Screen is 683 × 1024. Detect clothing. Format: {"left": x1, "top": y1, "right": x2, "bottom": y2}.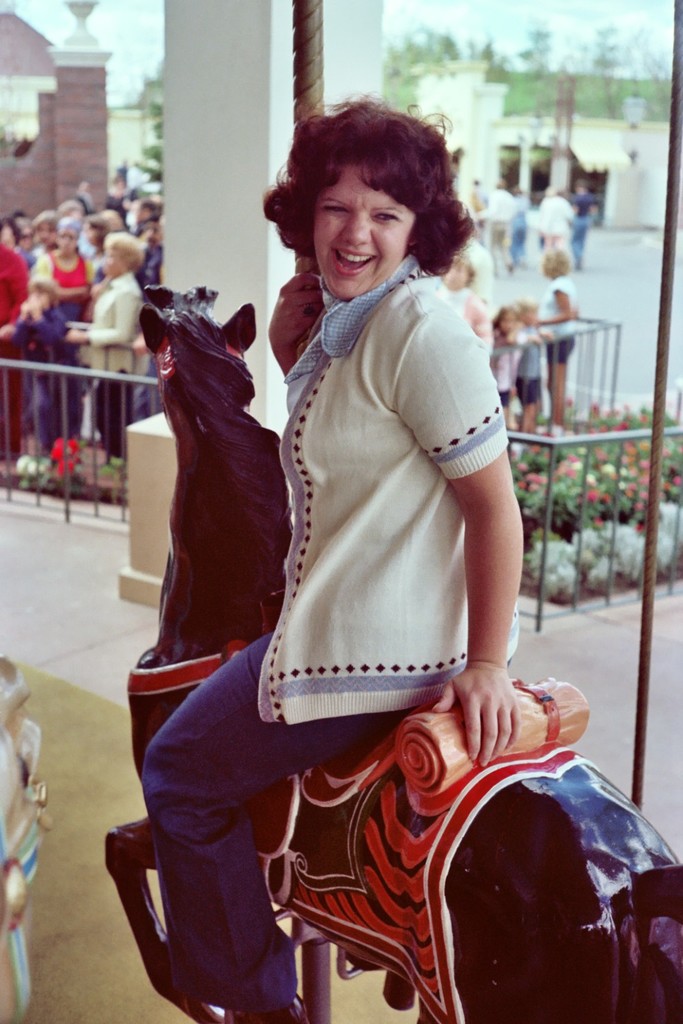
{"left": 545, "top": 196, "right": 576, "bottom": 270}.
